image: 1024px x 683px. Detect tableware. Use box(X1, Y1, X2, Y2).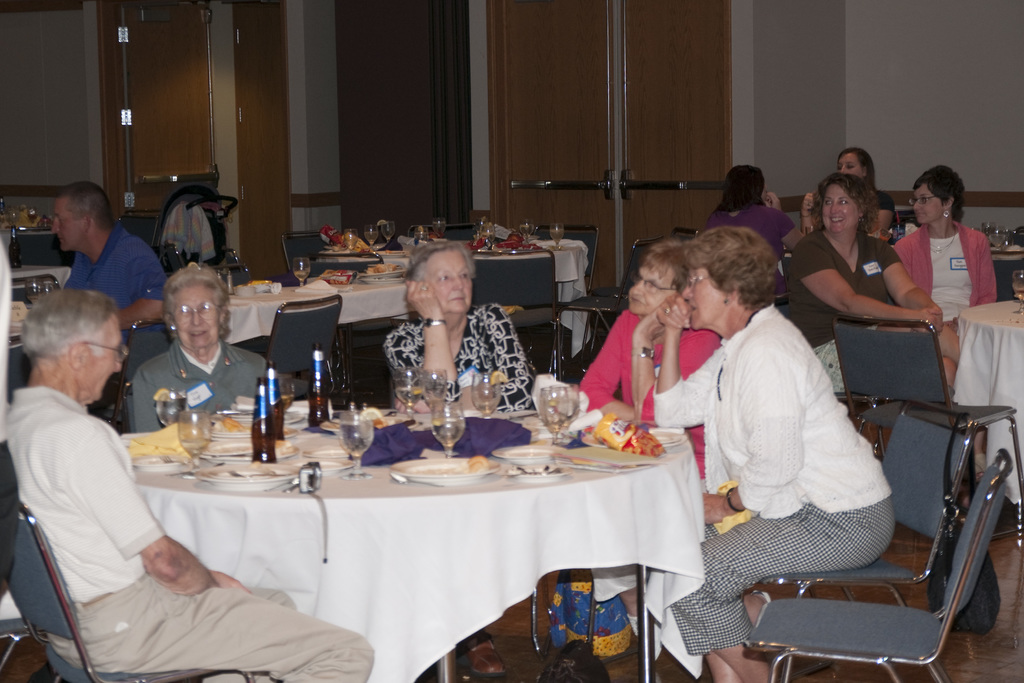
box(501, 466, 557, 484).
